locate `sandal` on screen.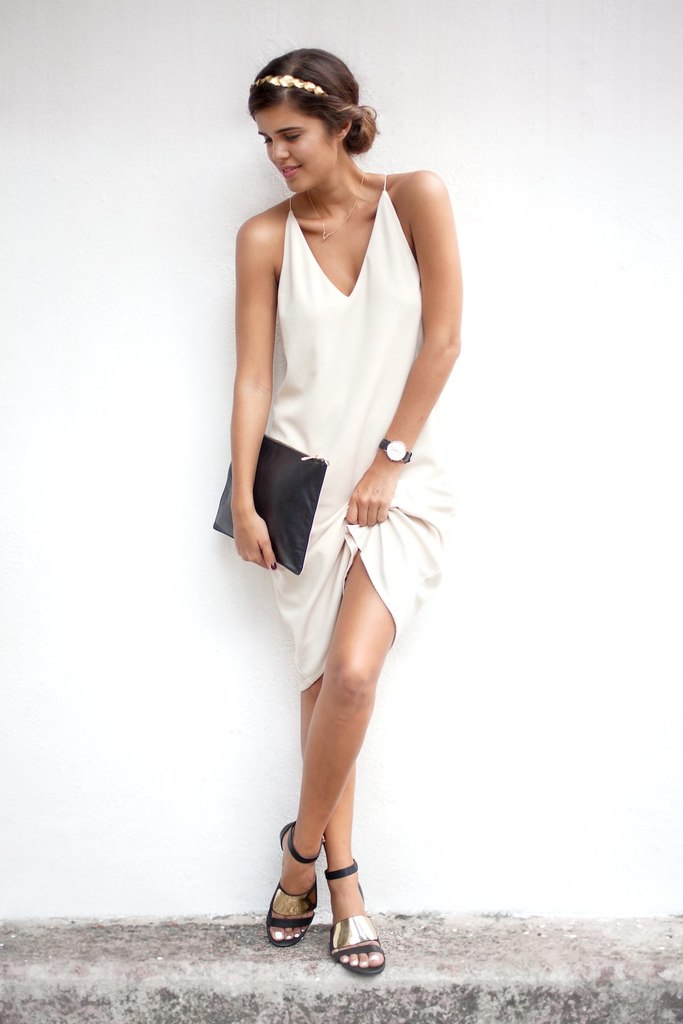
On screen at <box>266,819,325,947</box>.
